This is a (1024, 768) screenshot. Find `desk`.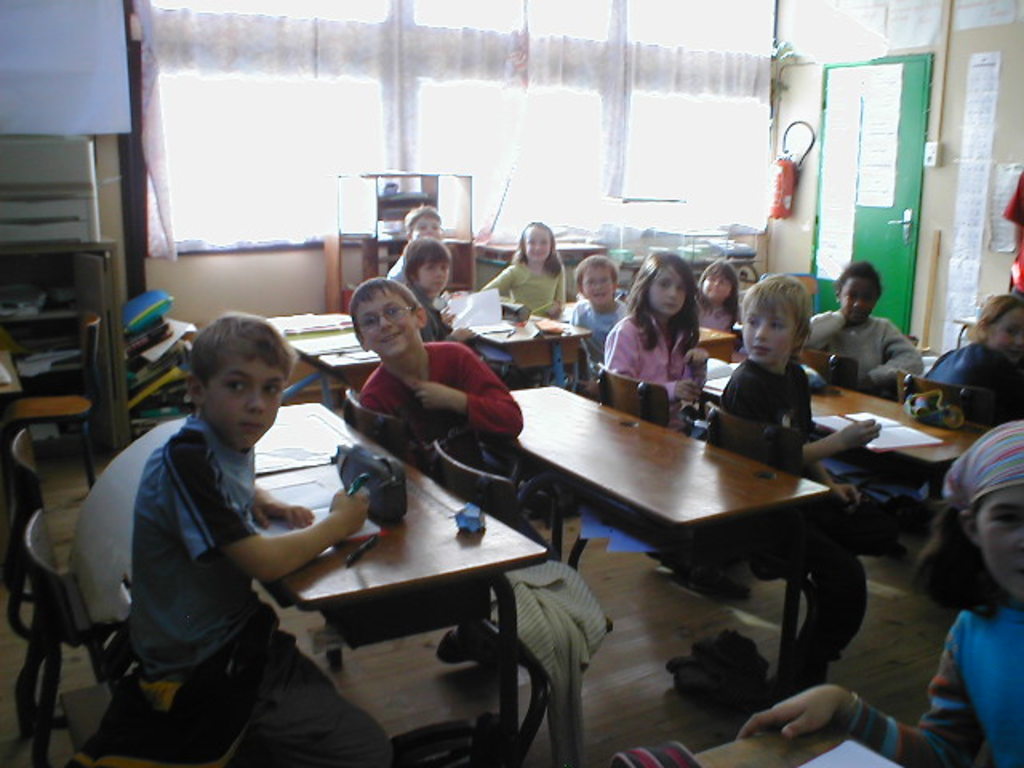
Bounding box: 699 325 739 365.
